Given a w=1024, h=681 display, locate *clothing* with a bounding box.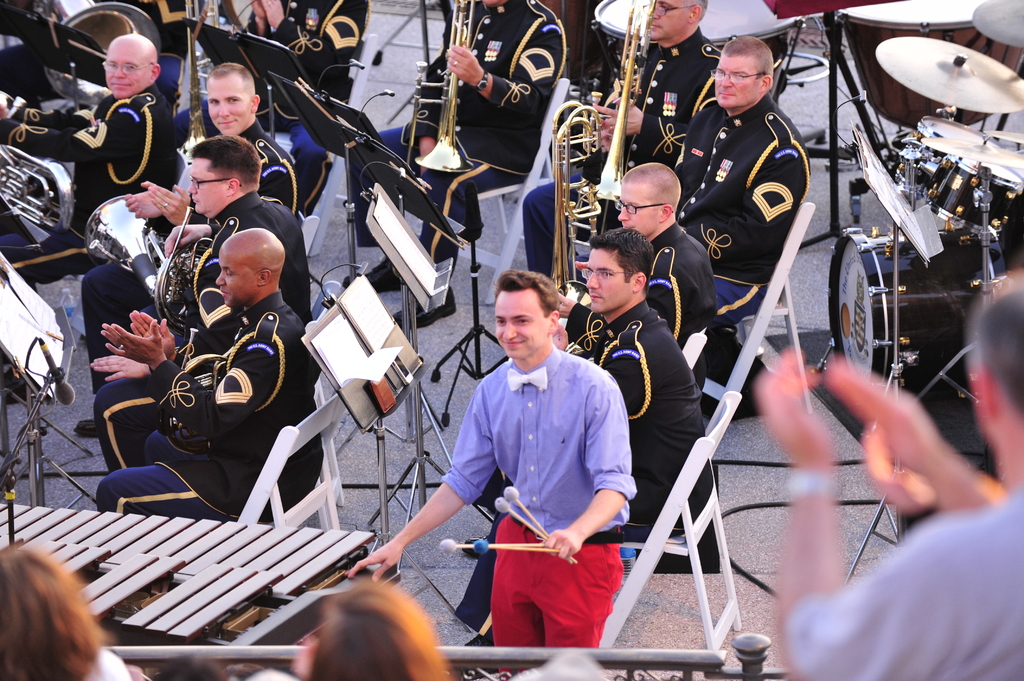
Located: x1=573, y1=222, x2=717, y2=340.
